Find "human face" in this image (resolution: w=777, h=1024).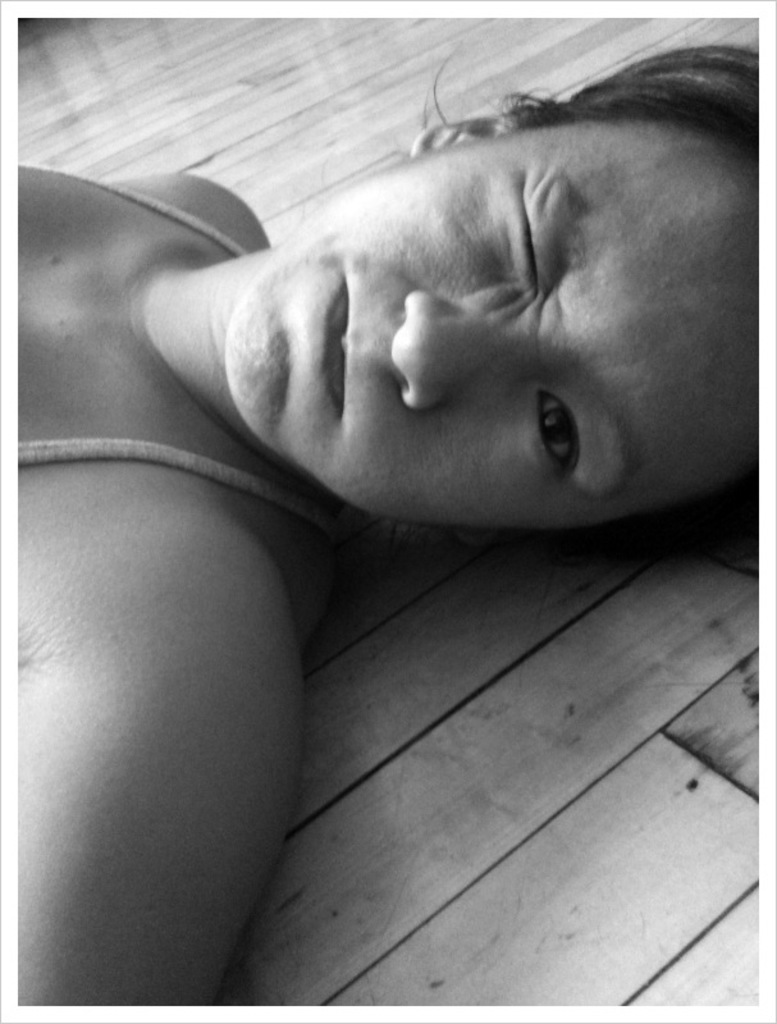
(227,120,765,527).
